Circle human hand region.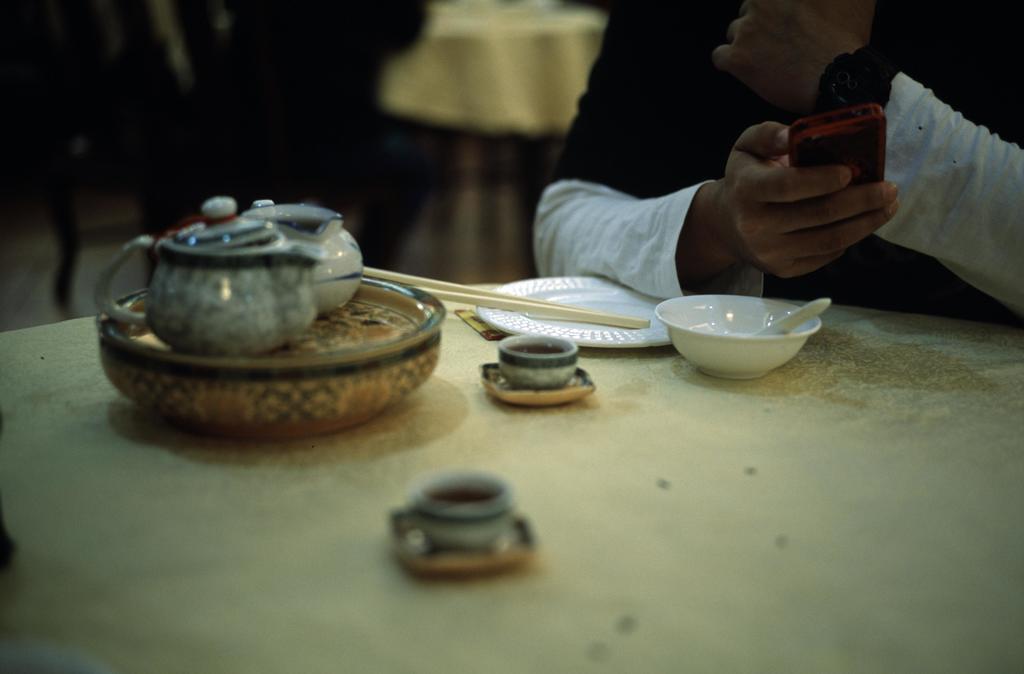
Region: Rect(677, 119, 916, 281).
